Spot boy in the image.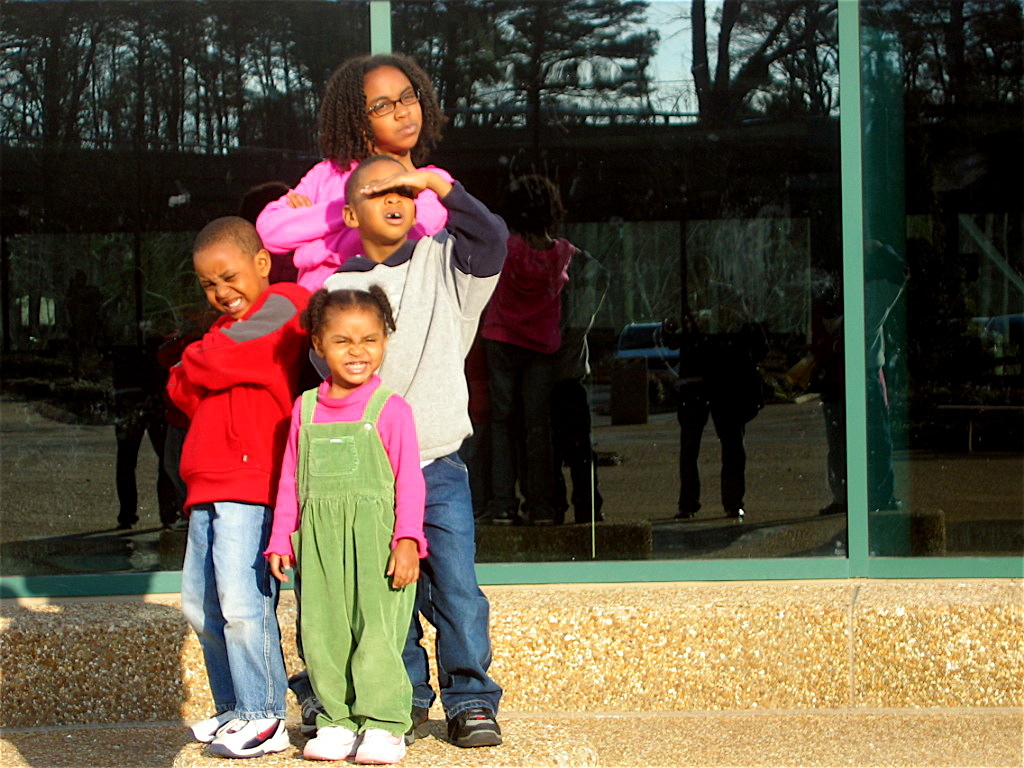
boy found at l=307, t=156, r=507, b=746.
